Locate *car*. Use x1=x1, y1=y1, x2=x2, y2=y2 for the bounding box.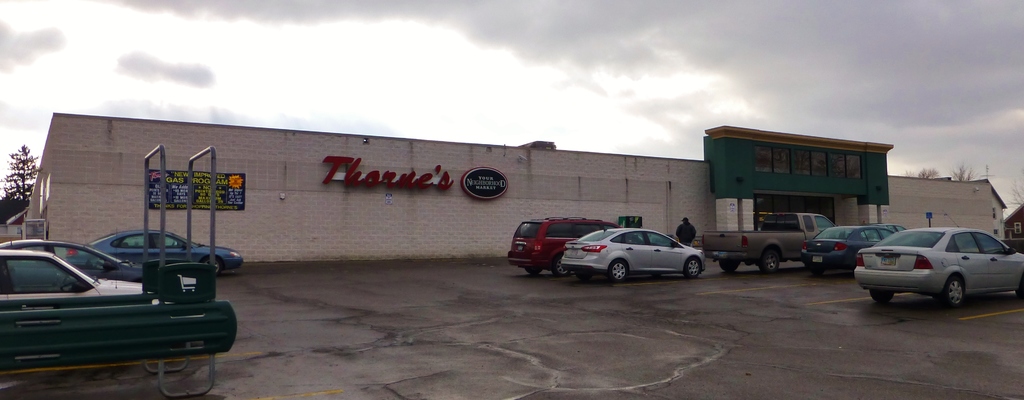
x1=0, y1=247, x2=207, y2=315.
